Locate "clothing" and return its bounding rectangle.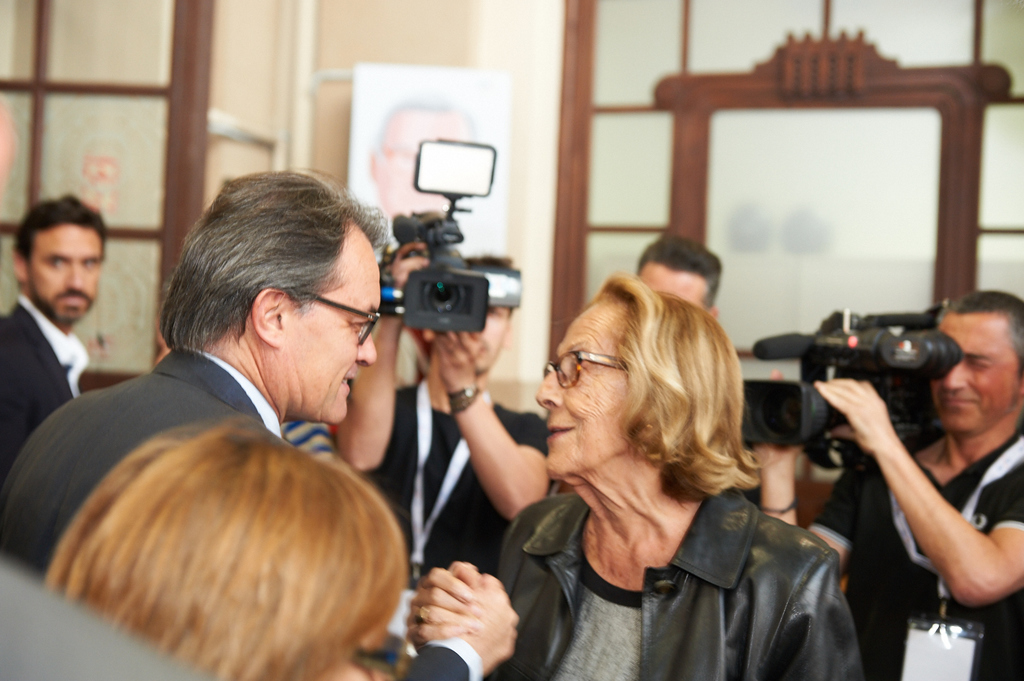
box=[353, 381, 563, 588].
